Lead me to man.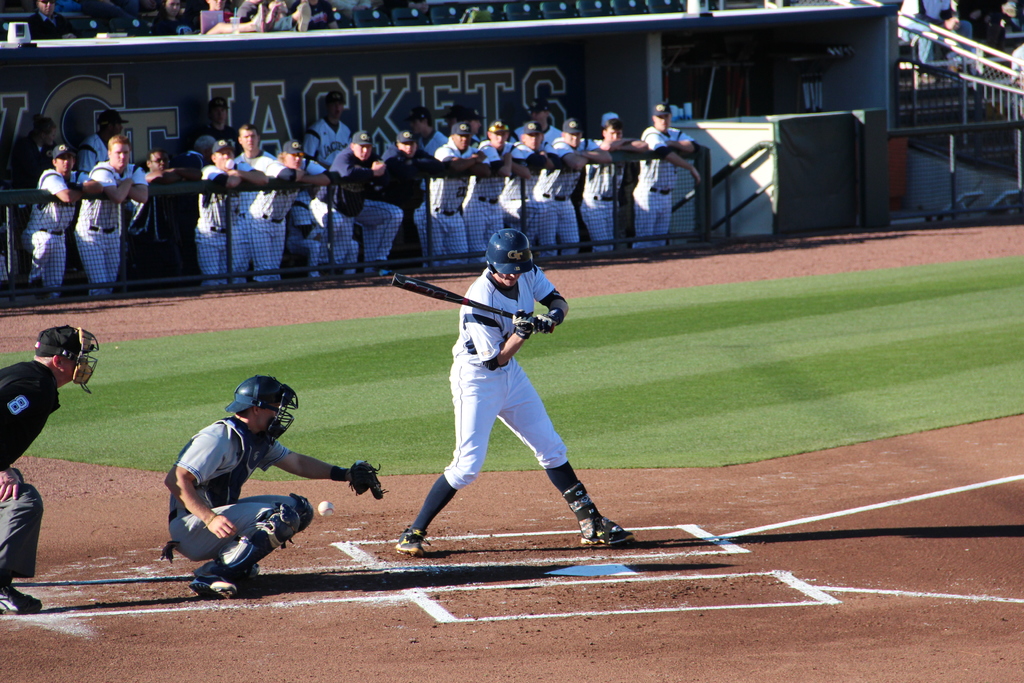
Lead to (left=396, top=229, right=636, bottom=553).
